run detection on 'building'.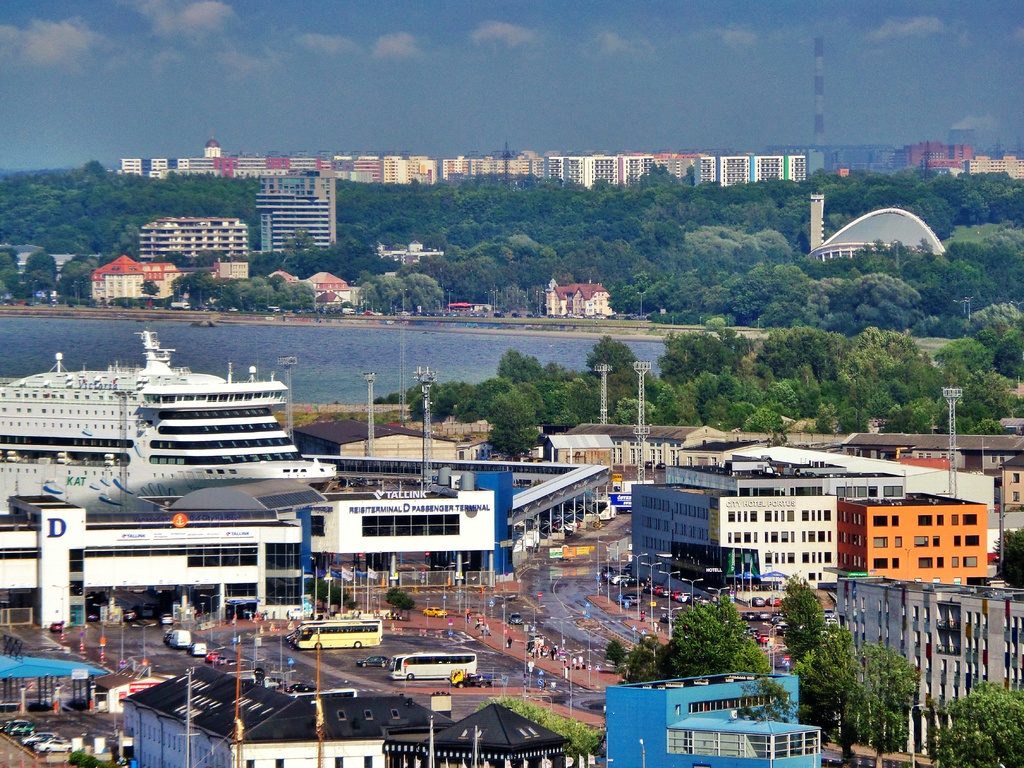
Result: left=141, top=219, right=250, bottom=260.
